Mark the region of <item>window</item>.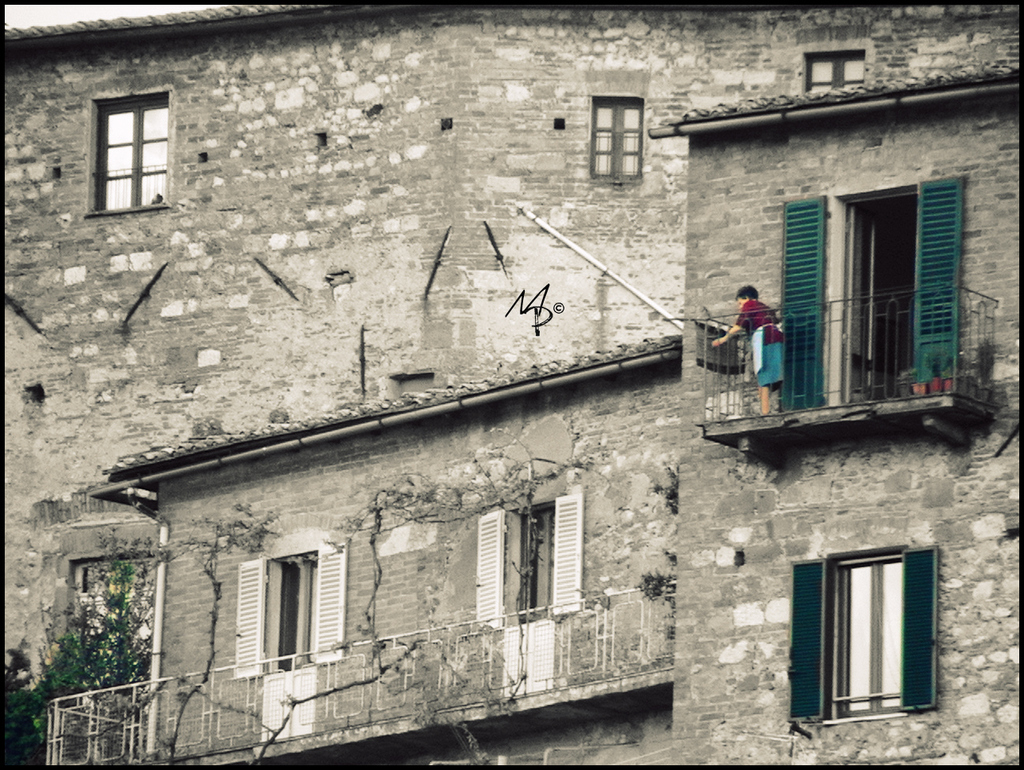
Region: box=[814, 188, 951, 397].
